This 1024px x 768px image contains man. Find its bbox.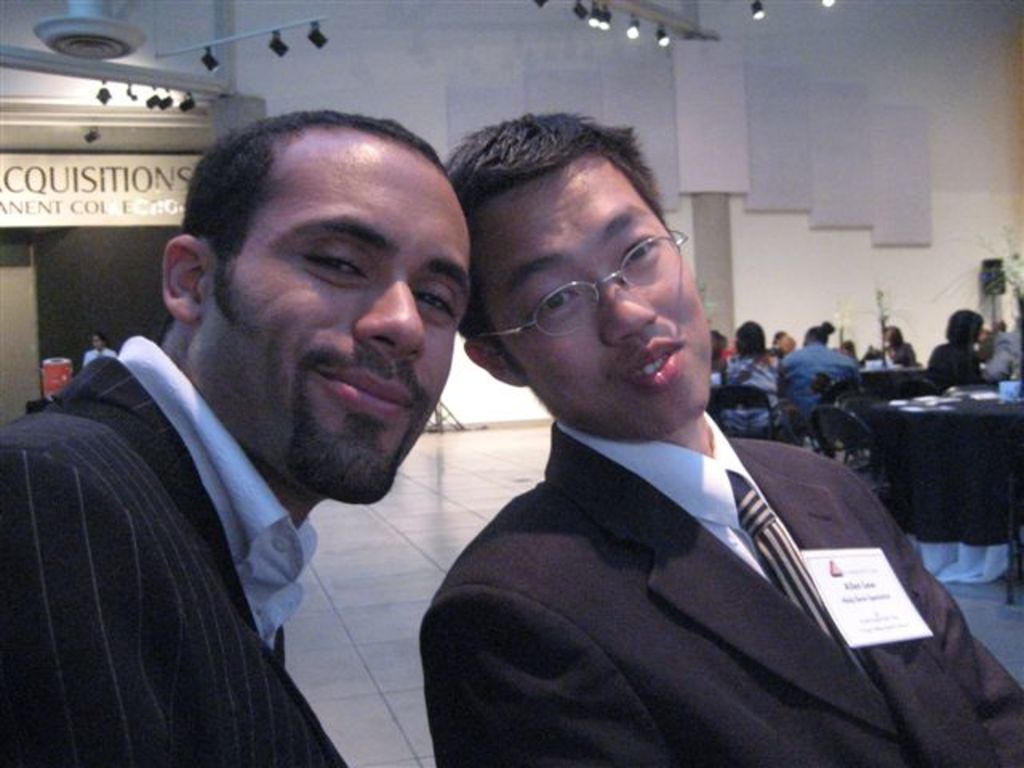
[x1=778, y1=326, x2=866, y2=434].
